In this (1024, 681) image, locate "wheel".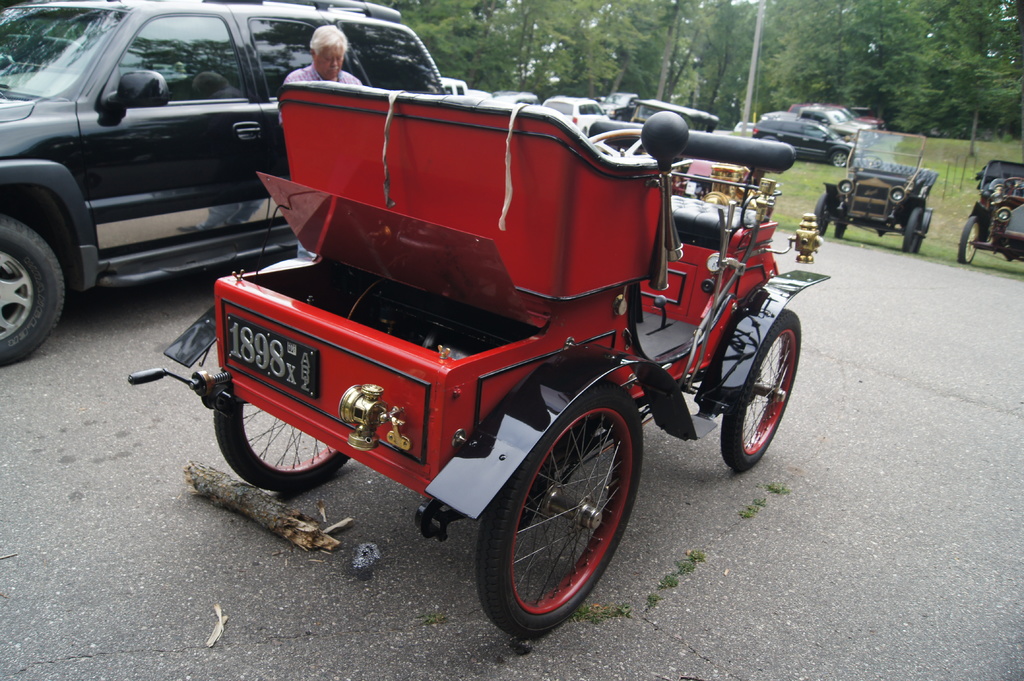
Bounding box: [left=214, top=396, right=350, bottom=495].
